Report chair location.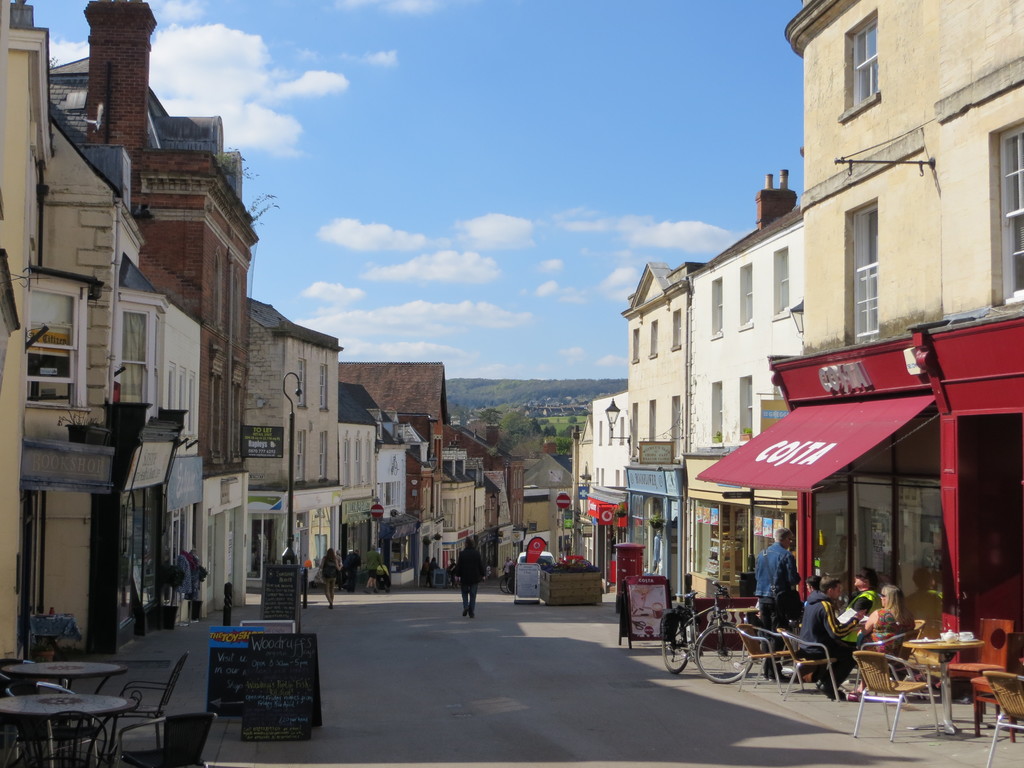
Report: bbox=(779, 628, 840, 703).
